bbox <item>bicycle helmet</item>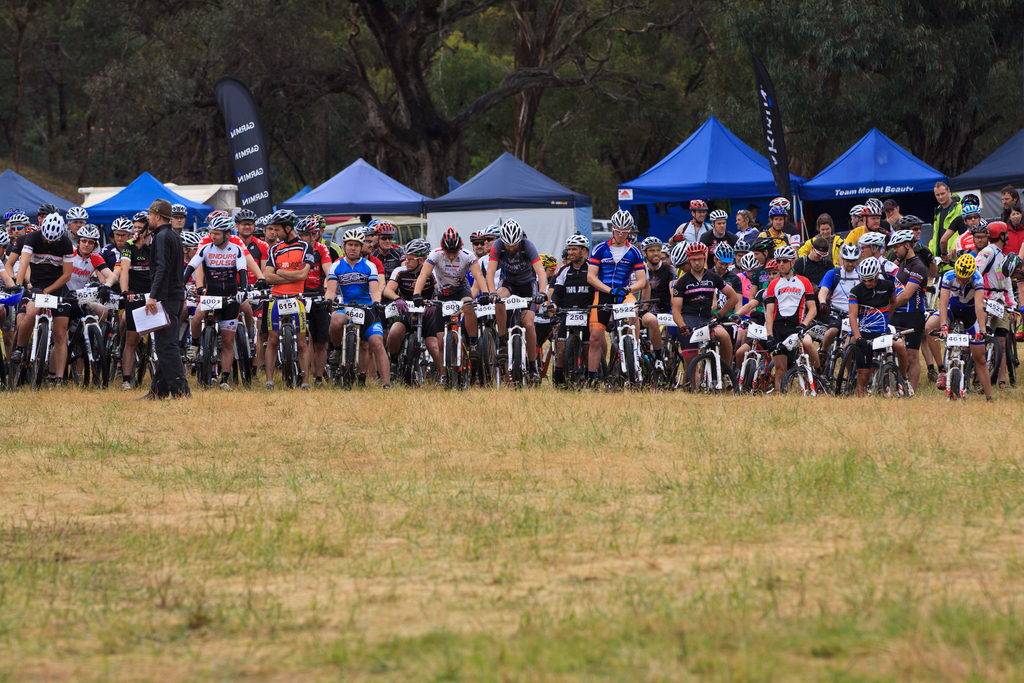
rect(126, 218, 135, 233)
